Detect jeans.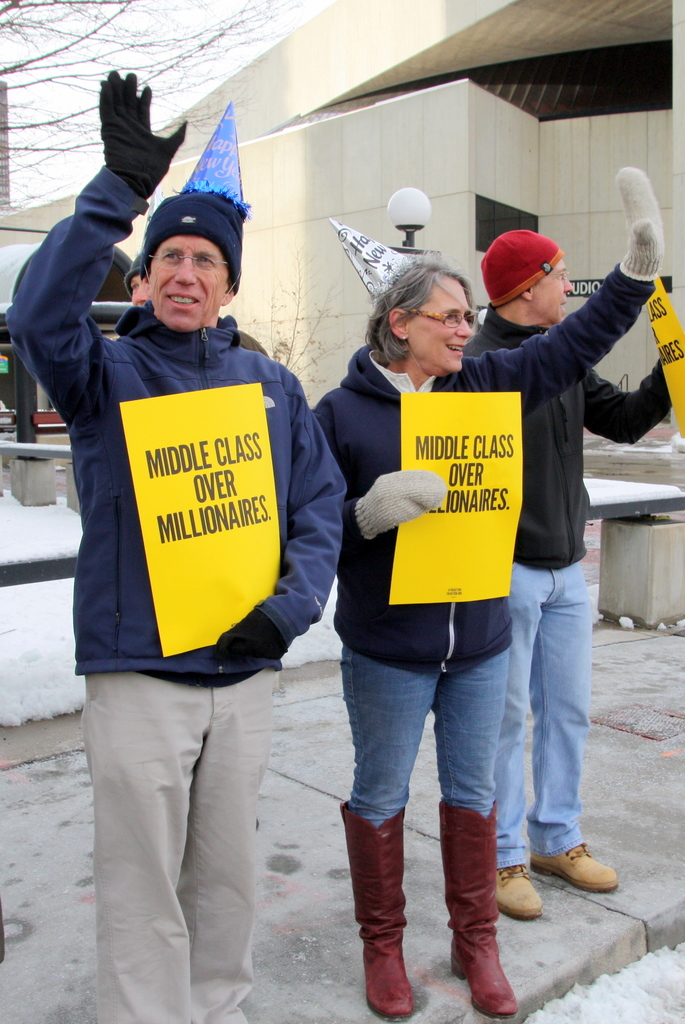
Detected at [330,643,526,868].
